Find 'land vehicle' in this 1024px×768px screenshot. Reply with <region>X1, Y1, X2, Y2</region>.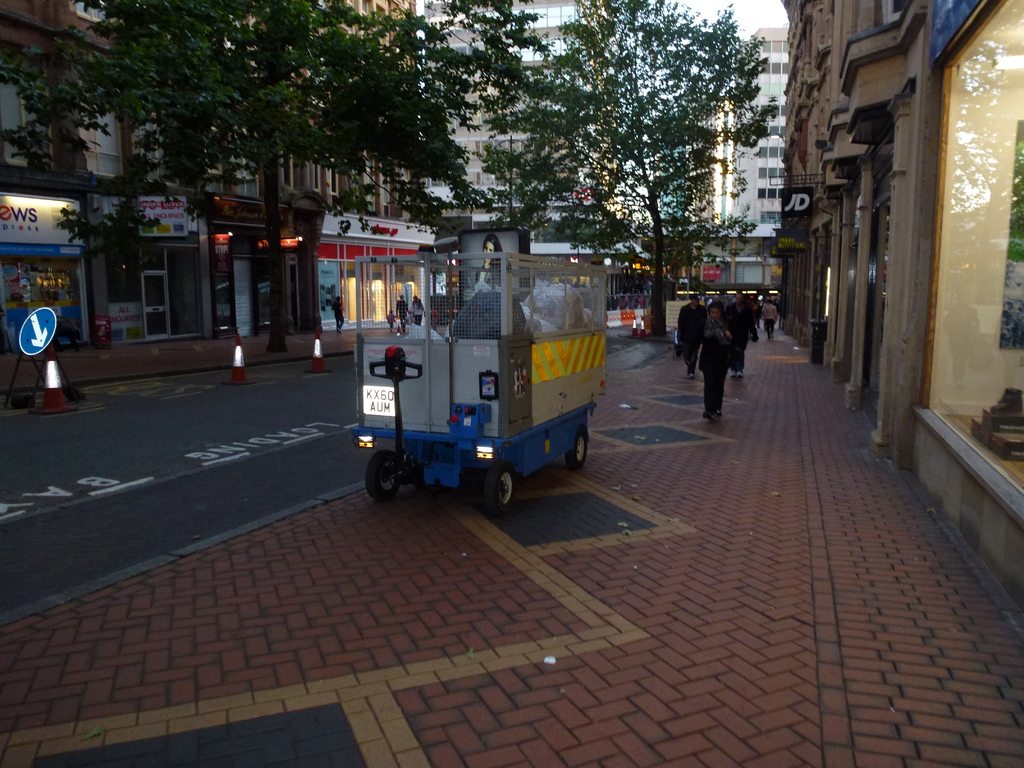
<region>342, 261, 623, 505</region>.
